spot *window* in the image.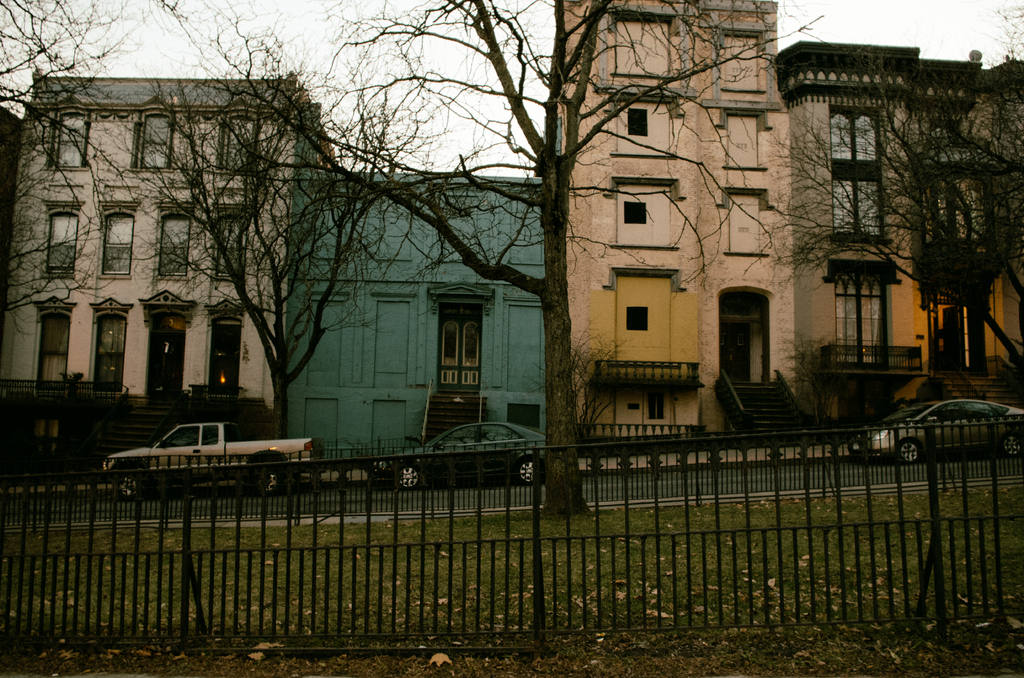
*window* found at Rect(212, 200, 250, 280).
